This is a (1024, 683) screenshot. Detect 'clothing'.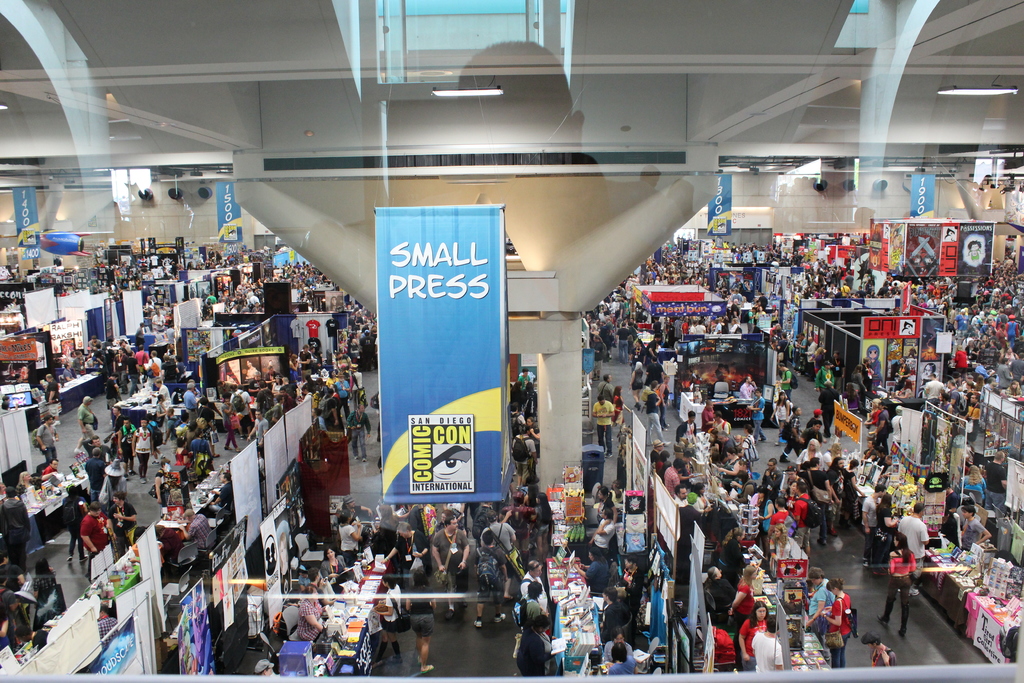
crop(982, 463, 1008, 515).
